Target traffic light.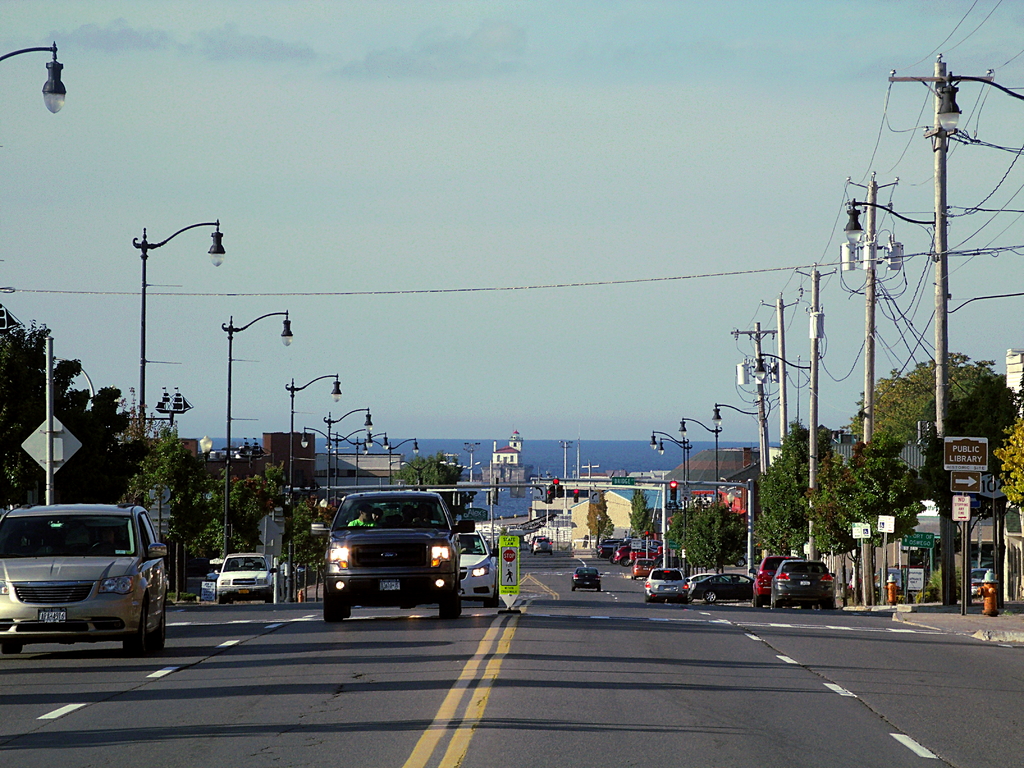
Target region: {"left": 548, "top": 481, "right": 563, "bottom": 500}.
